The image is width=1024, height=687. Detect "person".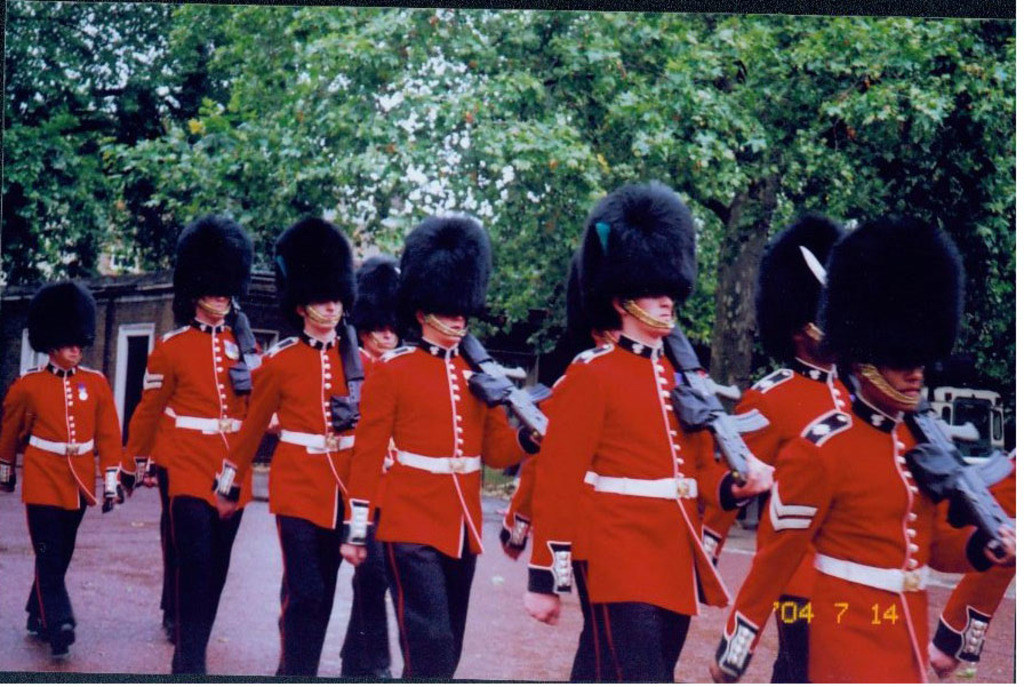
Detection: pyautogui.locateOnScreen(473, 255, 779, 673).
